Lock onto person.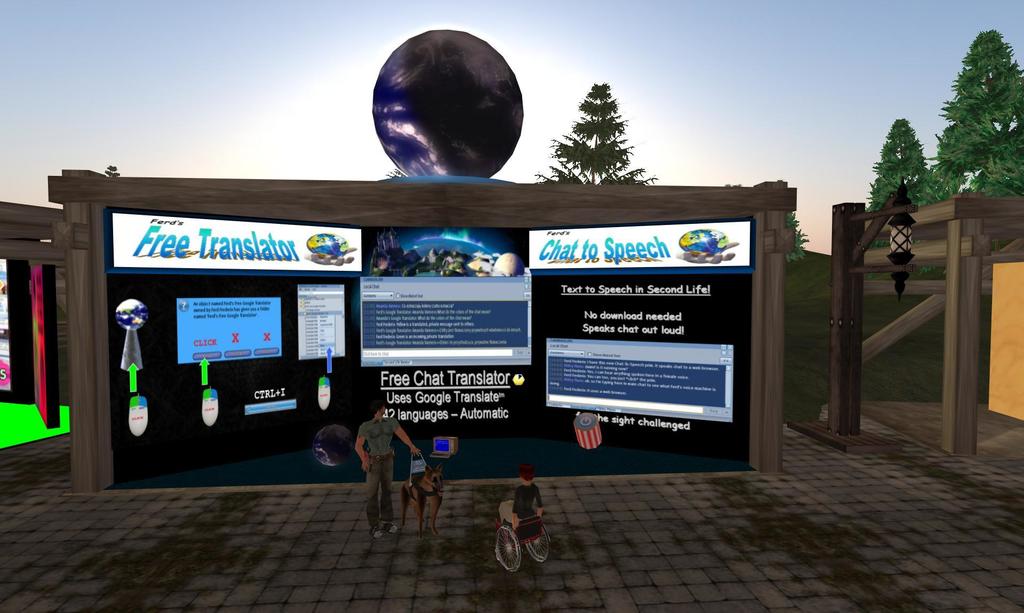
Locked: [left=493, top=468, right=550, bottom=530].
